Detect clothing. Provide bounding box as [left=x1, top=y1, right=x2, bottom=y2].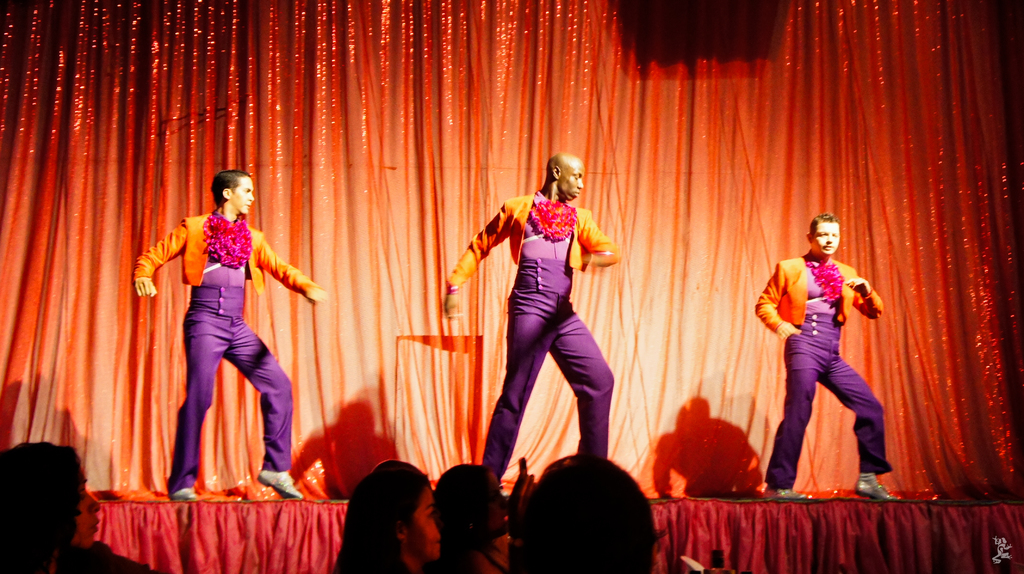
[left=136, top=209, right=308, bottom=502].
